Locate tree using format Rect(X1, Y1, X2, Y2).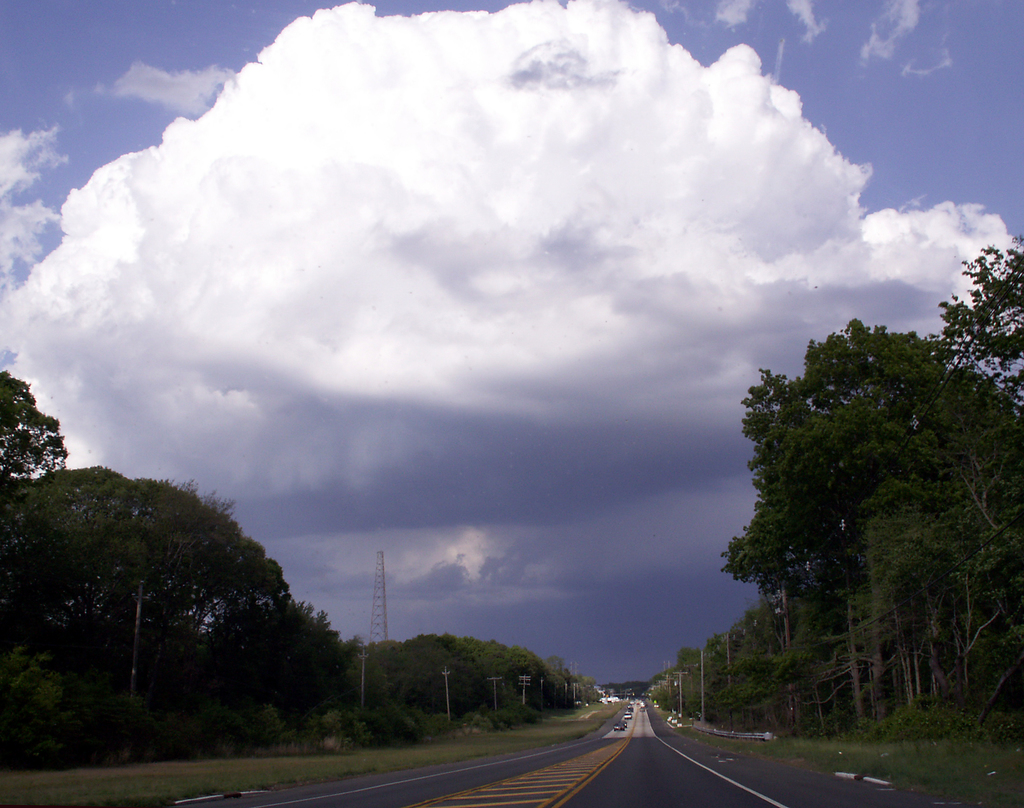
Rect(0, 365, 67, 487).
